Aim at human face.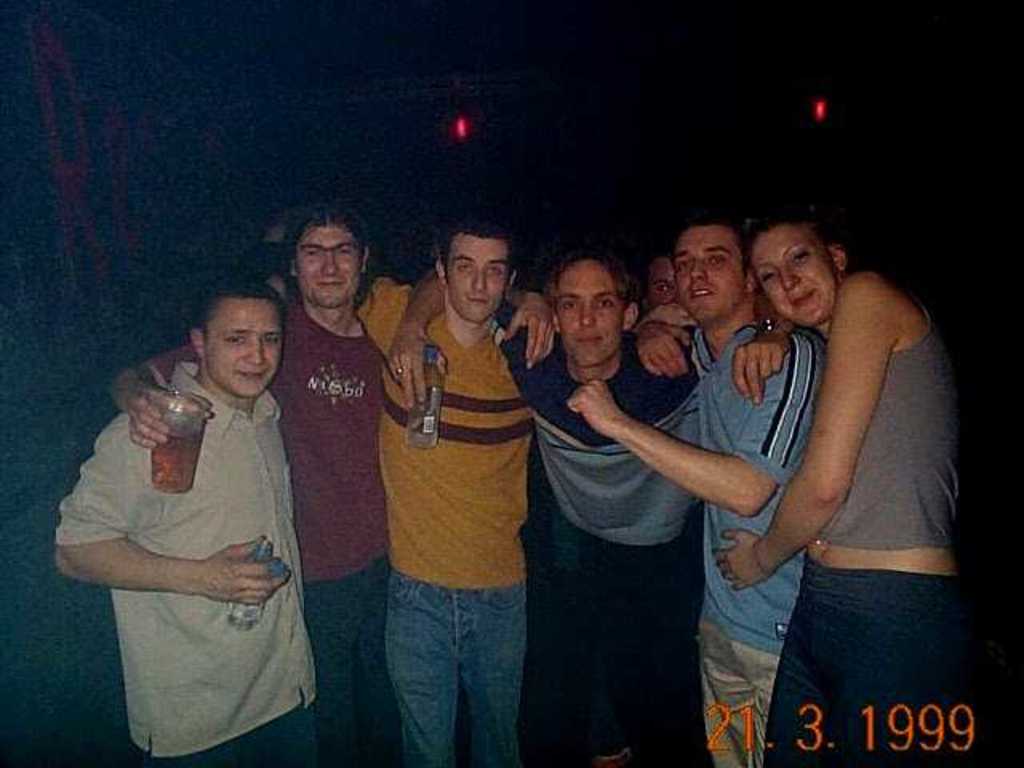
Aimed at detection(746, 226, 843, 334).
